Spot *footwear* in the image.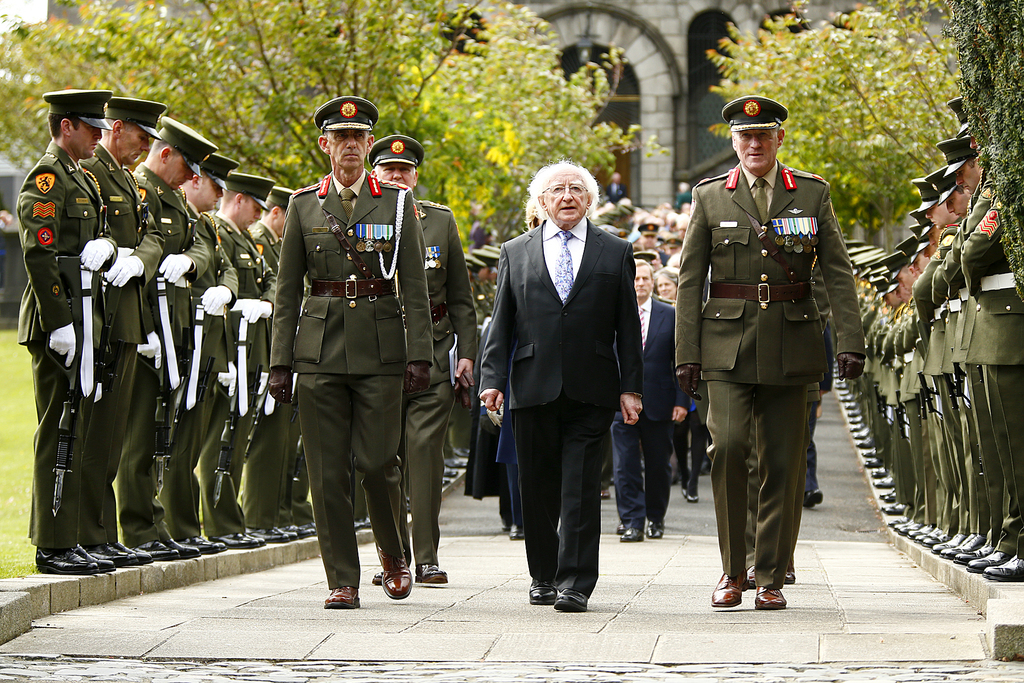
*footwear* found at locate(872, 478, 893, 486).
